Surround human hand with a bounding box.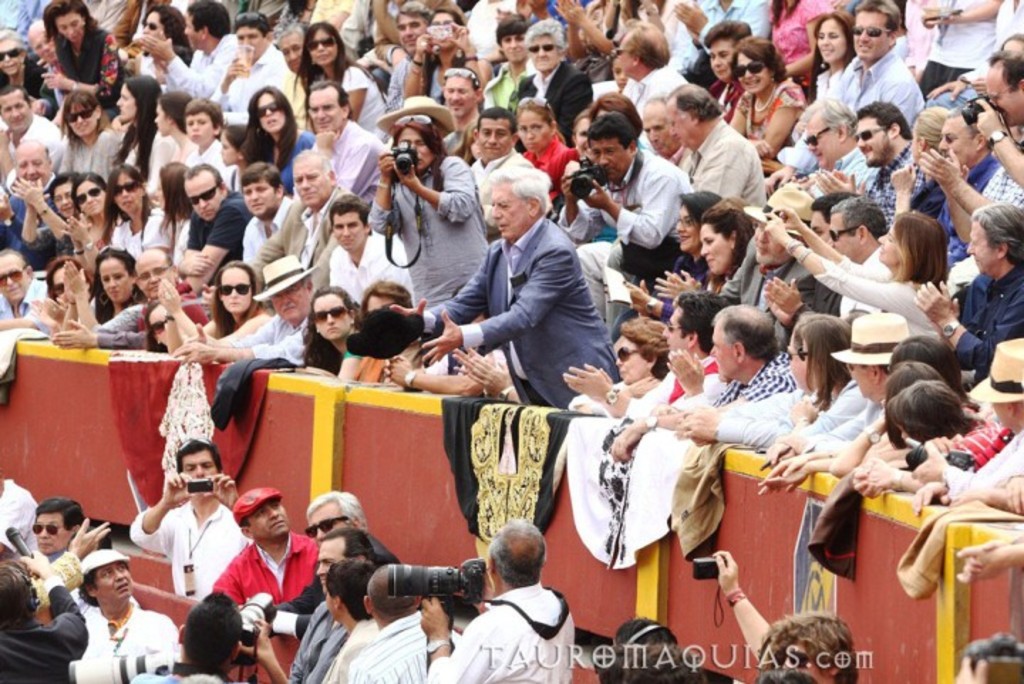
l=765, t=451, r=815, b=479.
